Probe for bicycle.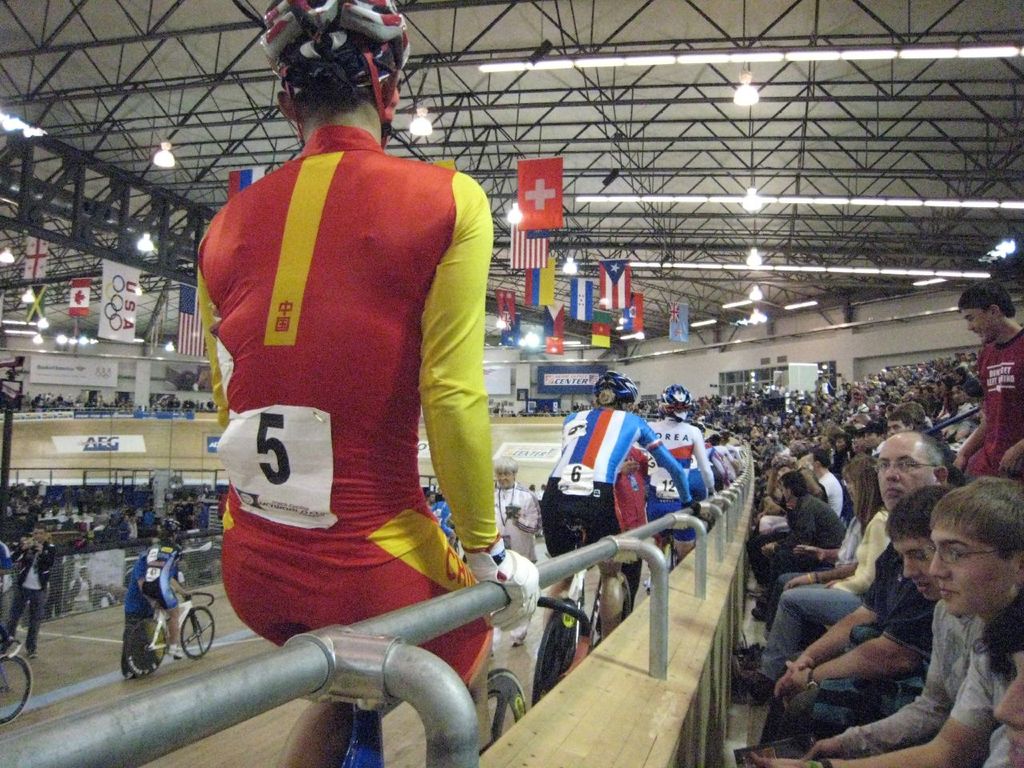
Probe result: Rect(124, 588, 216, 676).
